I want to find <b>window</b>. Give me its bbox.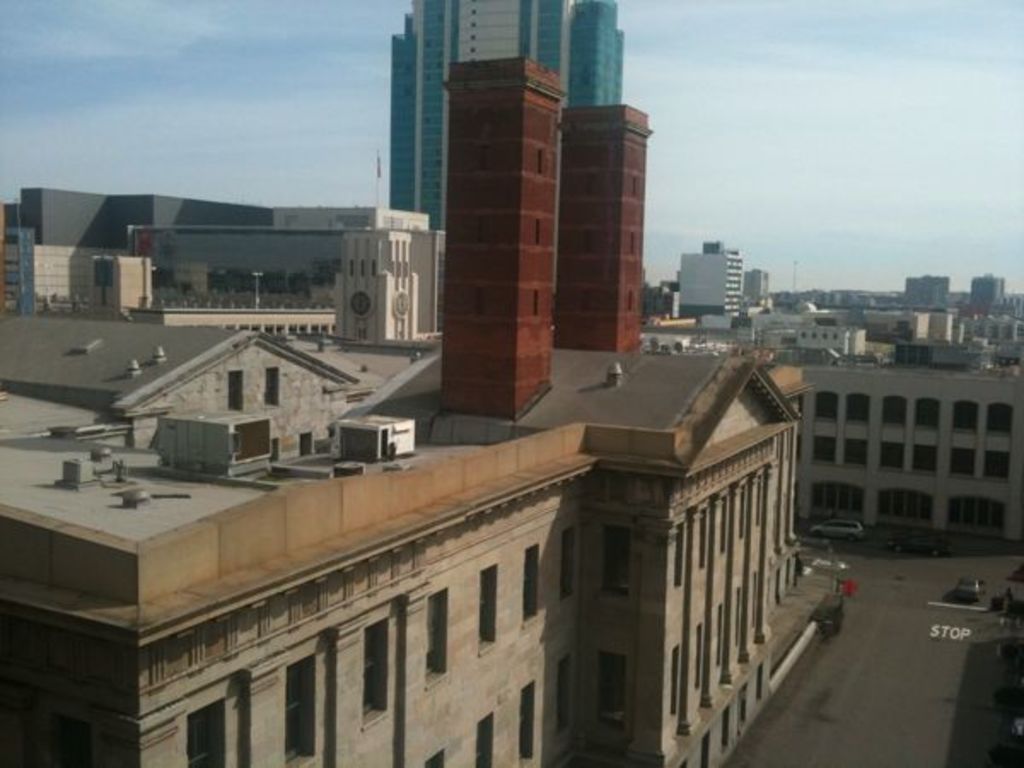
732/587/746/647.
